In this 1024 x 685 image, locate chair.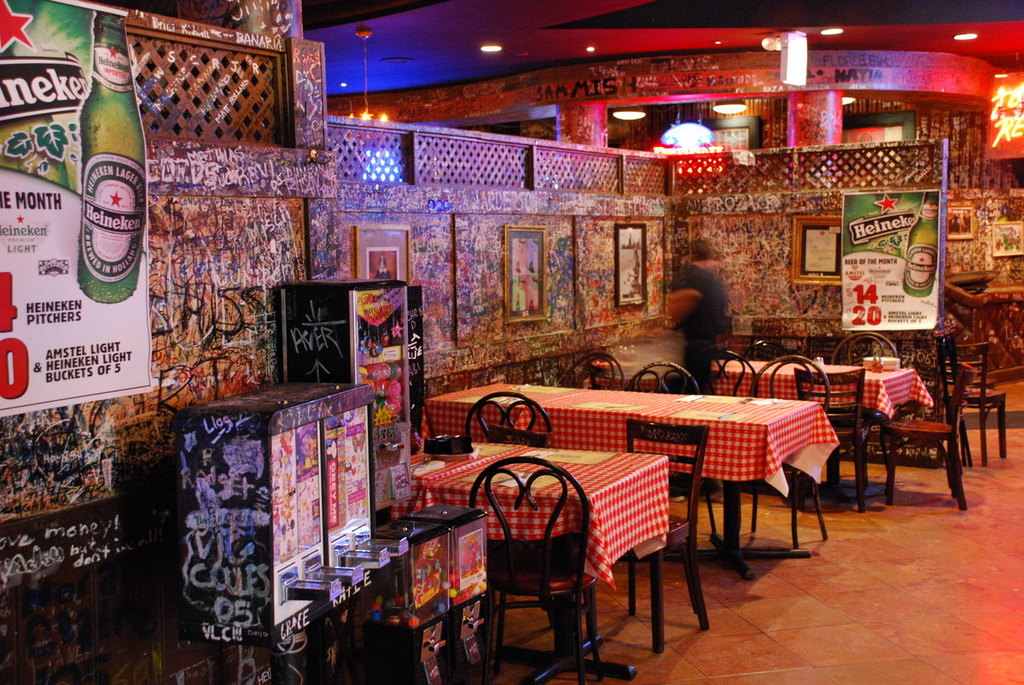
Bounding box: (x1=695, y1=351, x2=752, y2=399).
